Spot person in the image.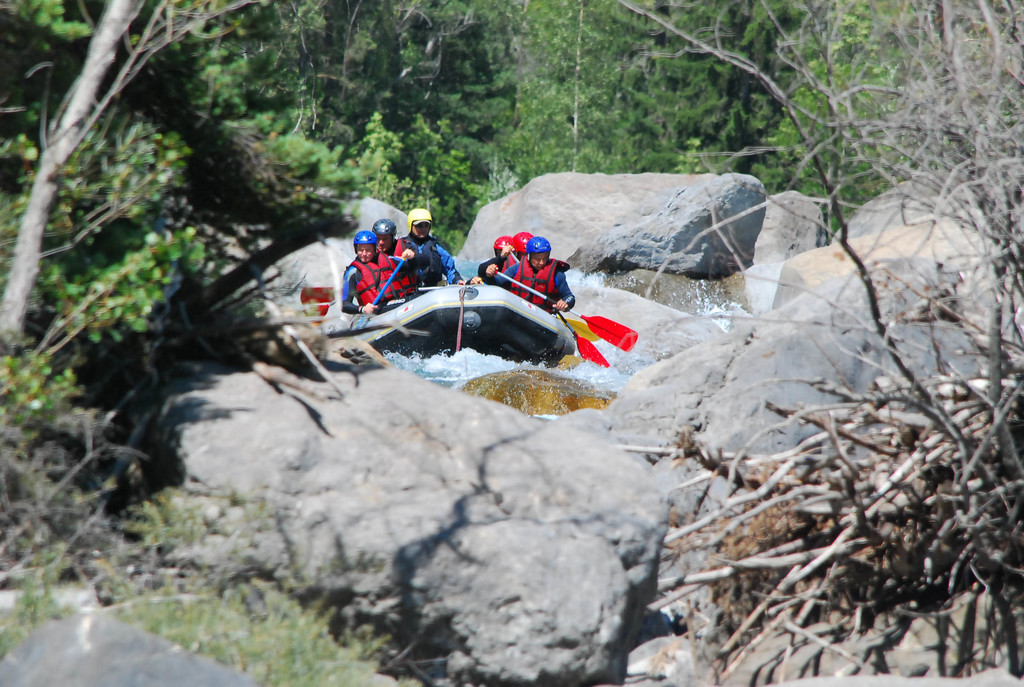
person found at bbox=[397, 210, 461, 294].
